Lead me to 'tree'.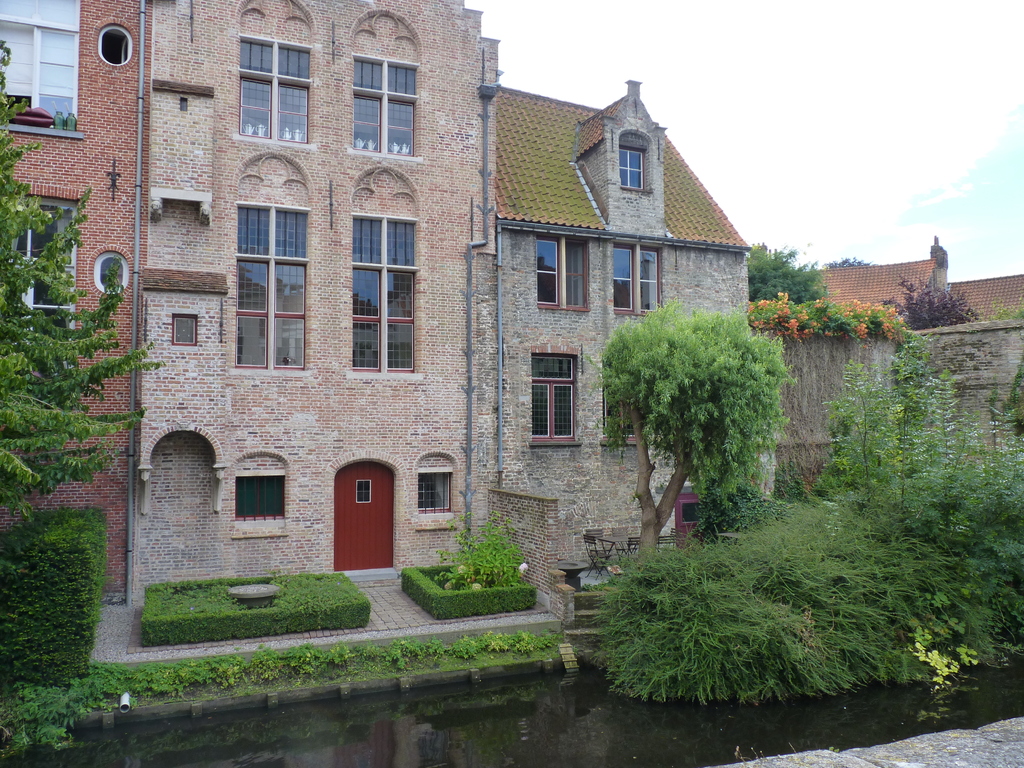
Lead to left=983, top=297, right=1023, bottom=322.
